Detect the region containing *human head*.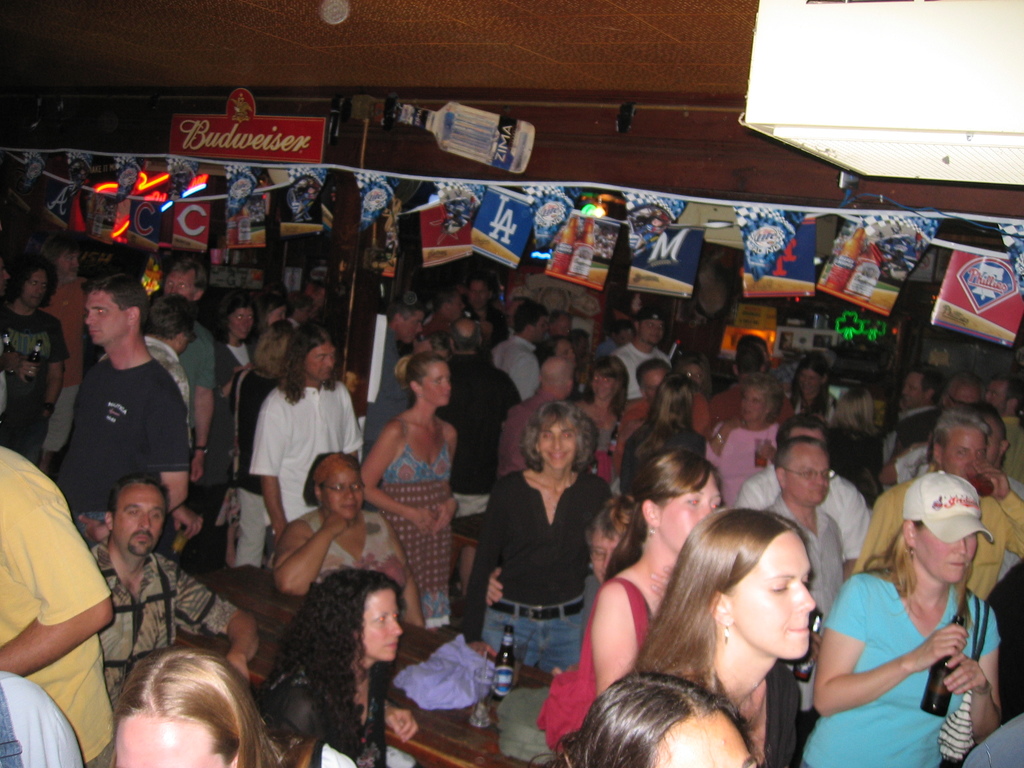
{"left": 924, "top": 412, "right": 987, "bottom": 483}.
